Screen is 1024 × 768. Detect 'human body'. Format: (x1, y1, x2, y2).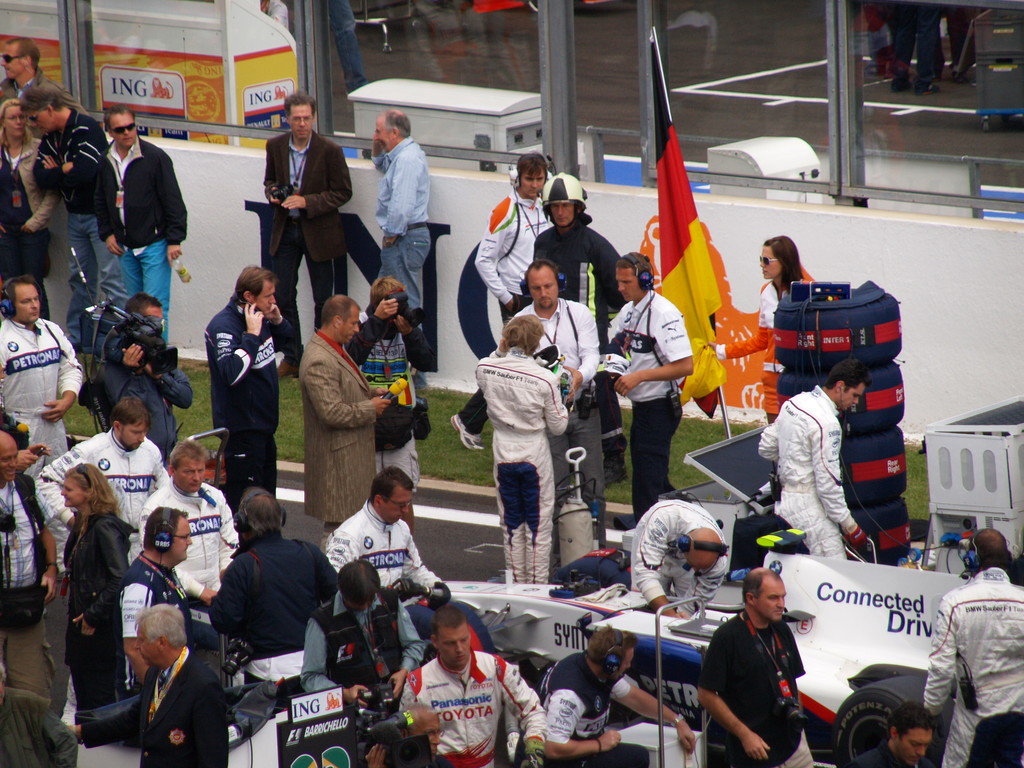
(118, 502, 215, 676).
